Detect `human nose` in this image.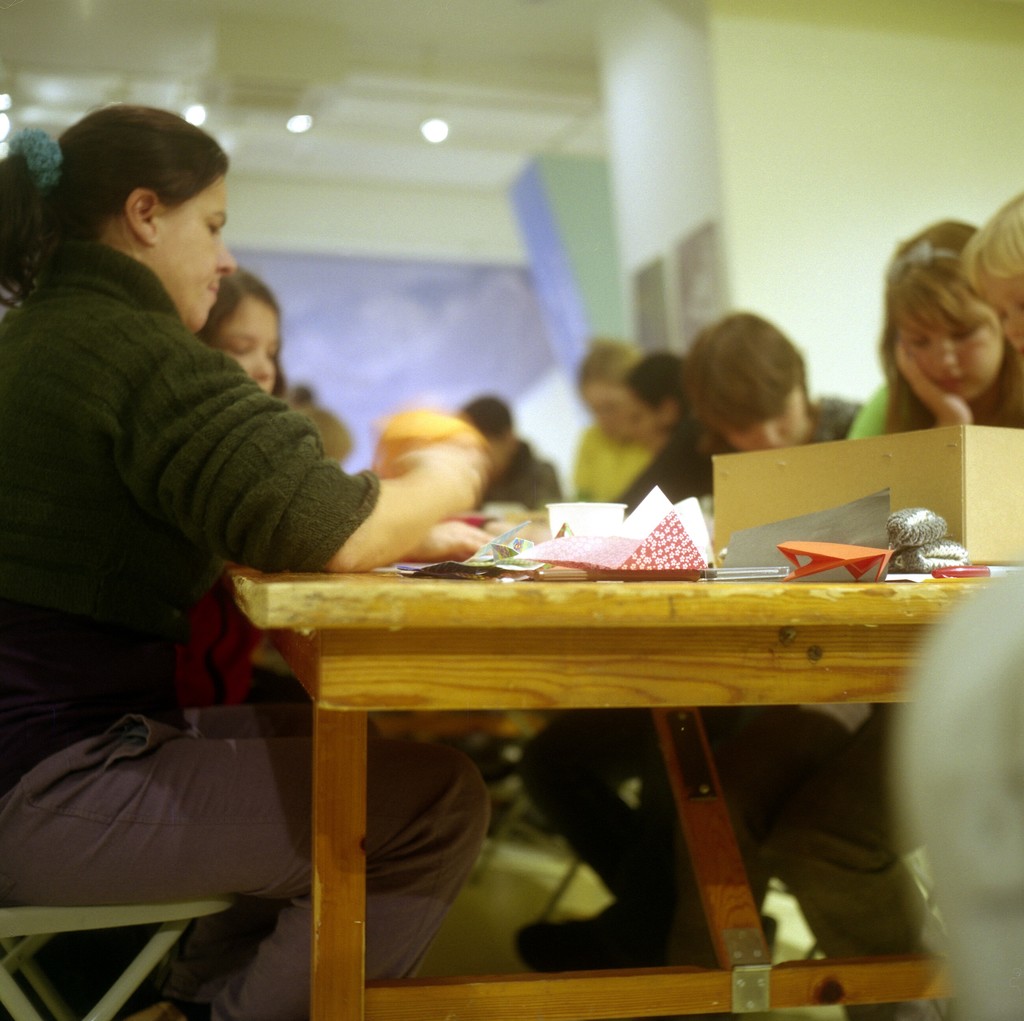
Detection: box=[214, 238, 237, 275].
